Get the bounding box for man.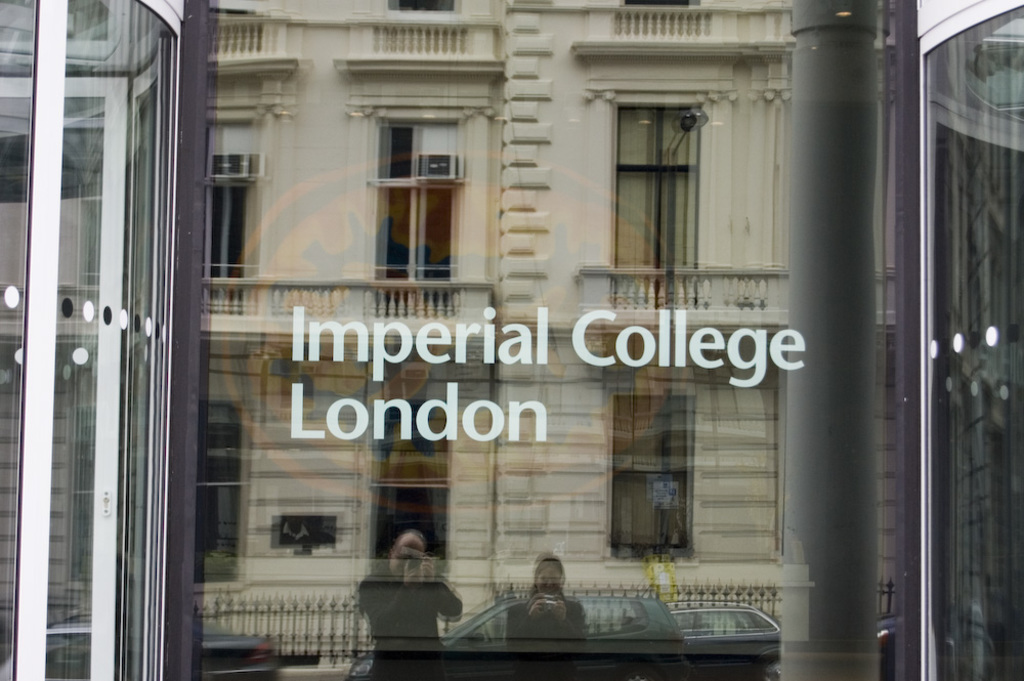
x1=355 y1=531 x2=462 y2=671.
